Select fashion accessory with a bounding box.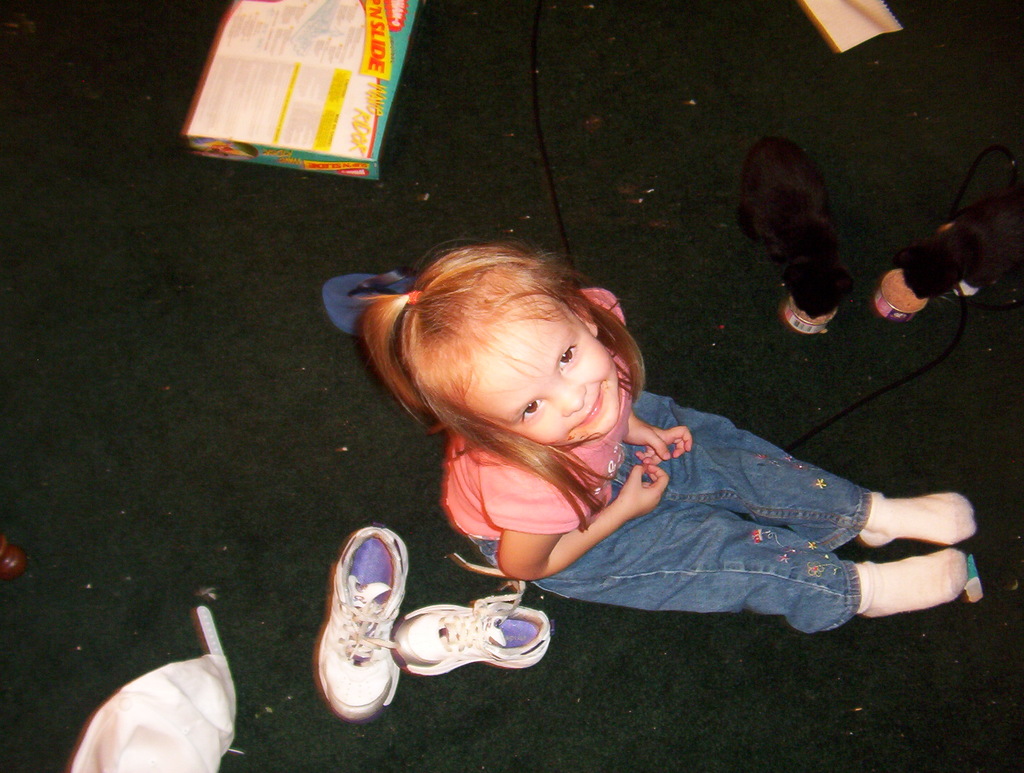
l=70, t=606, r=236, b=772.
